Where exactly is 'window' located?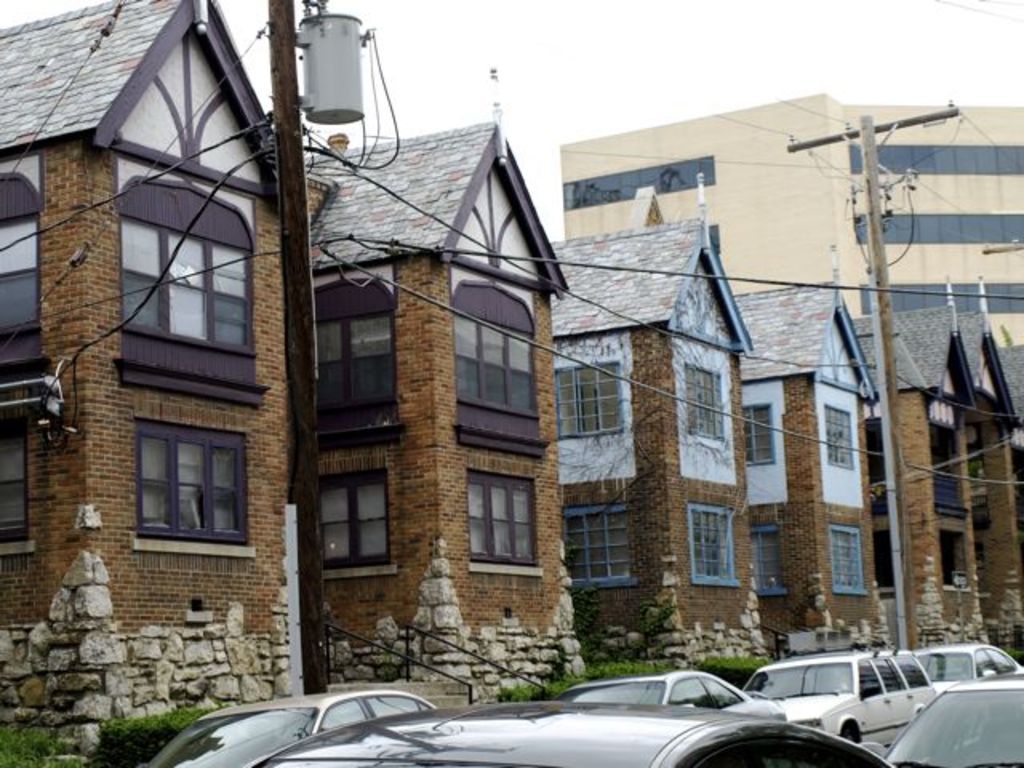
Its bounding box is bbox=[318, 464, 390, 566].
